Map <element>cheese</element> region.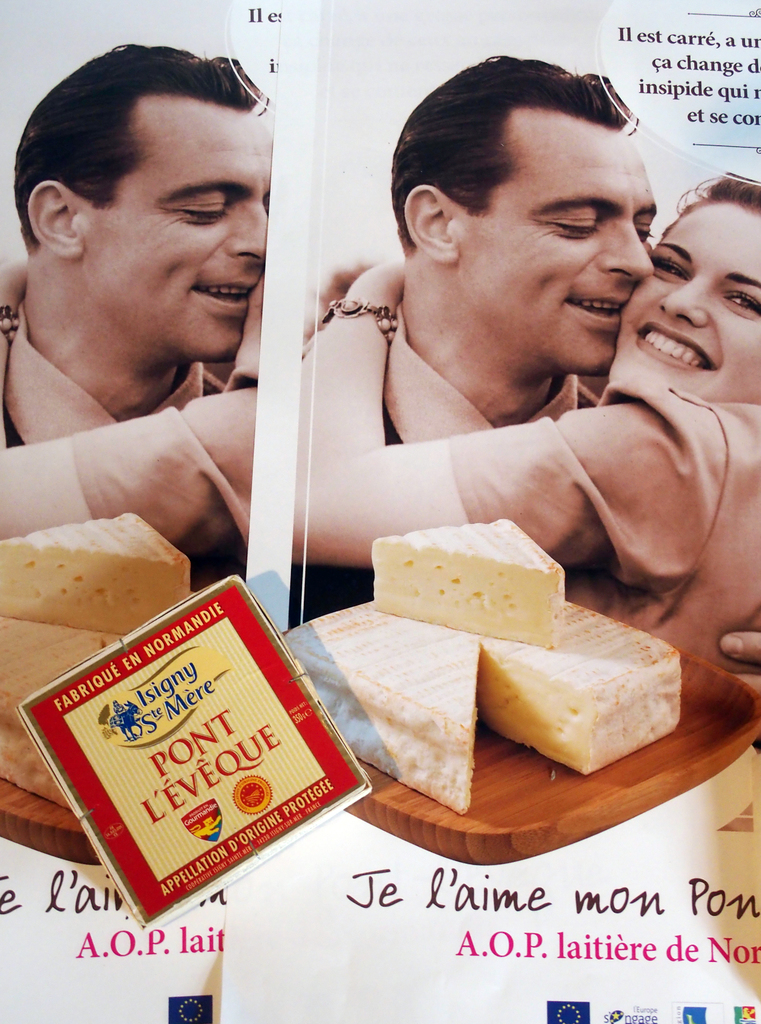
Mapped to [x1=0, y1=614, x2=130, y2=805].
